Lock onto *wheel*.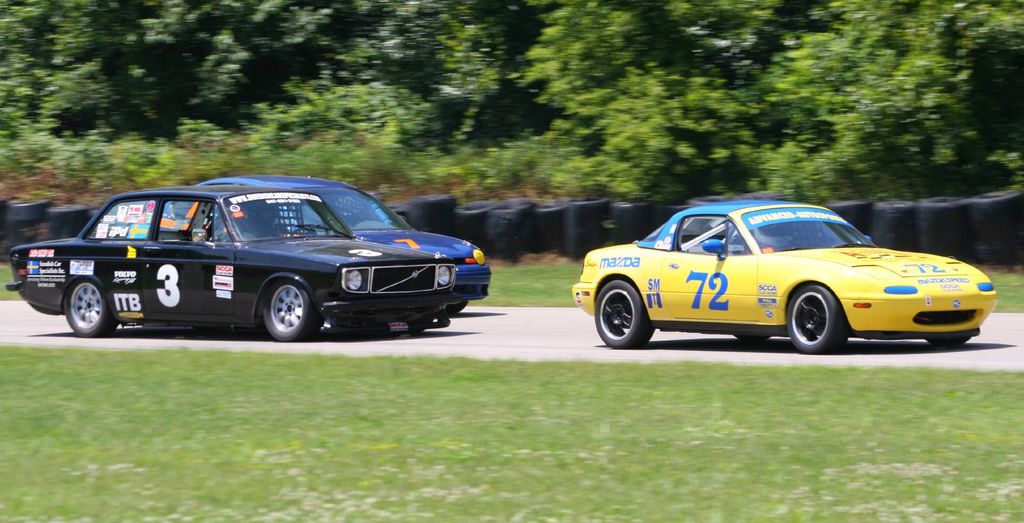
Locked: x1=86, y1=209, x2=102, y2=225.
